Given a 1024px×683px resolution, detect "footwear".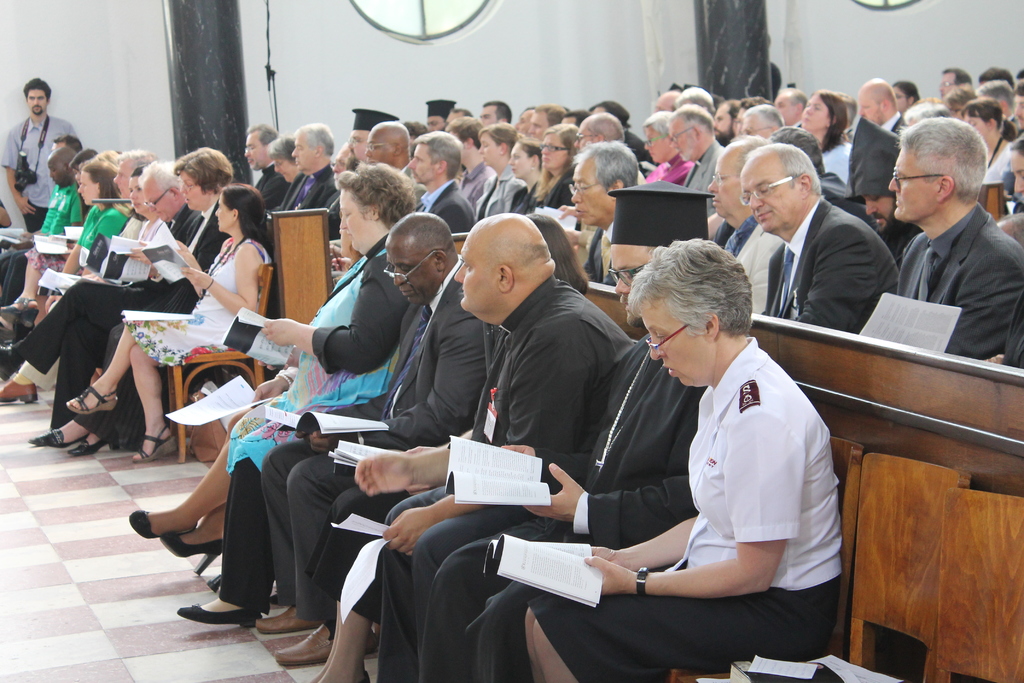
crop(140, 423, 178, 464).
